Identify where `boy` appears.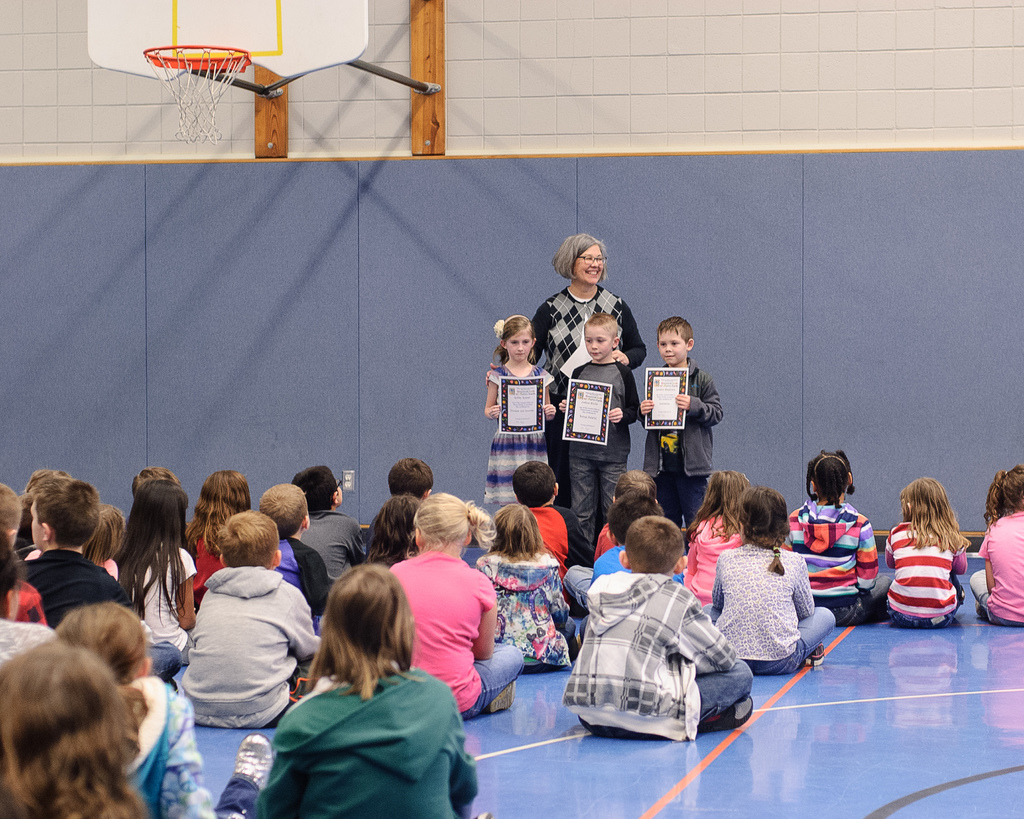
Appears at 365 460 436 565.
